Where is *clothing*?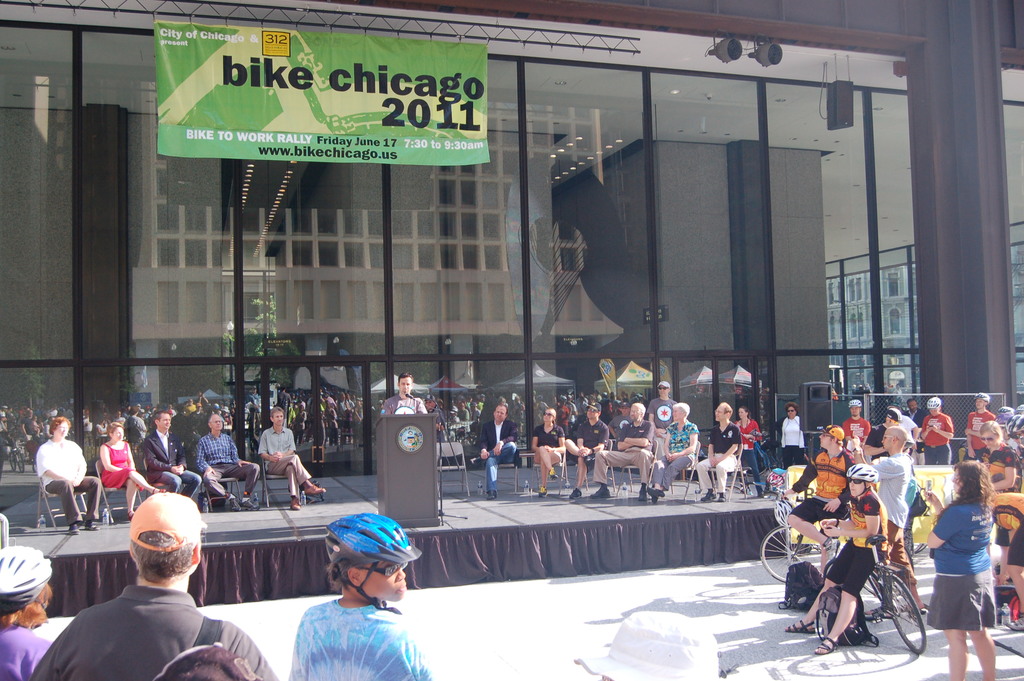
box=[528, 426, 571, 472].
